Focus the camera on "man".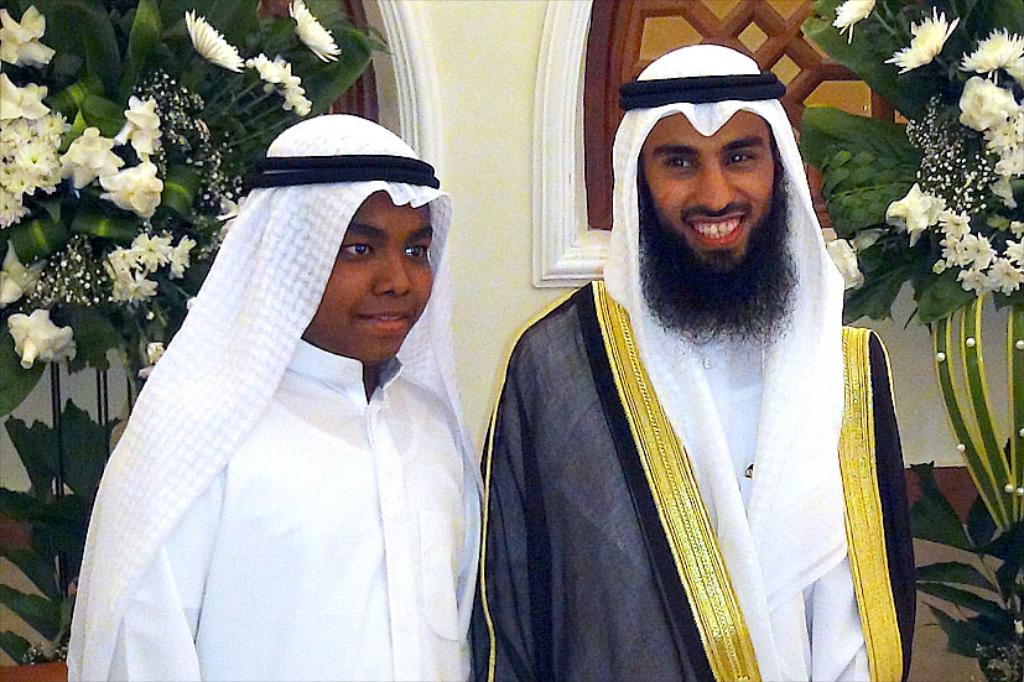
Focus region: (472,26,929,652).
